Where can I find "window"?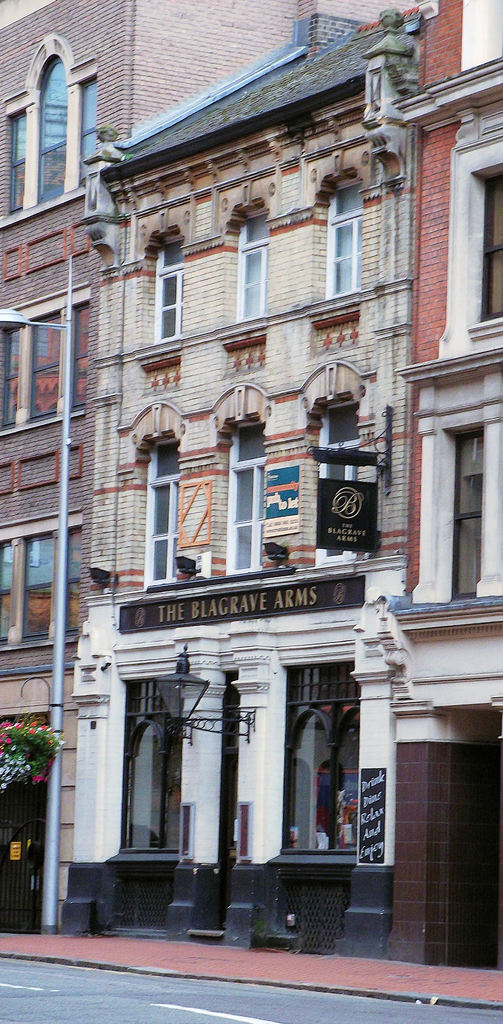
You can find it at BBox(0, 316, 88, 428).
